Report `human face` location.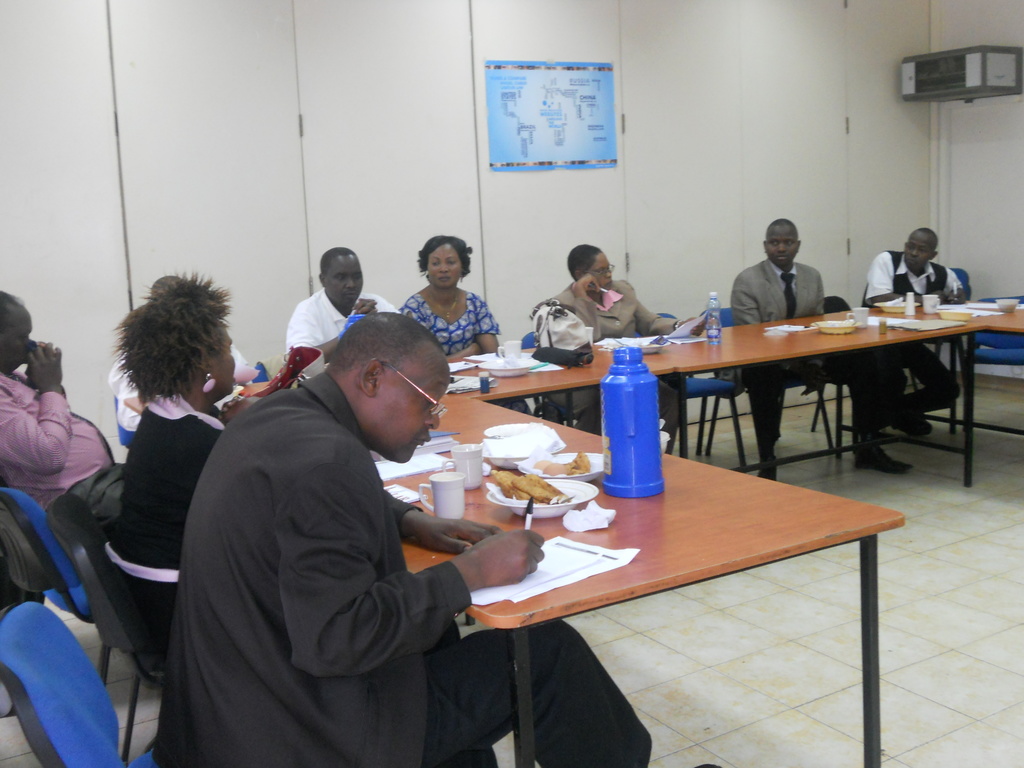
Report: region(0, 302, 36, 372).
